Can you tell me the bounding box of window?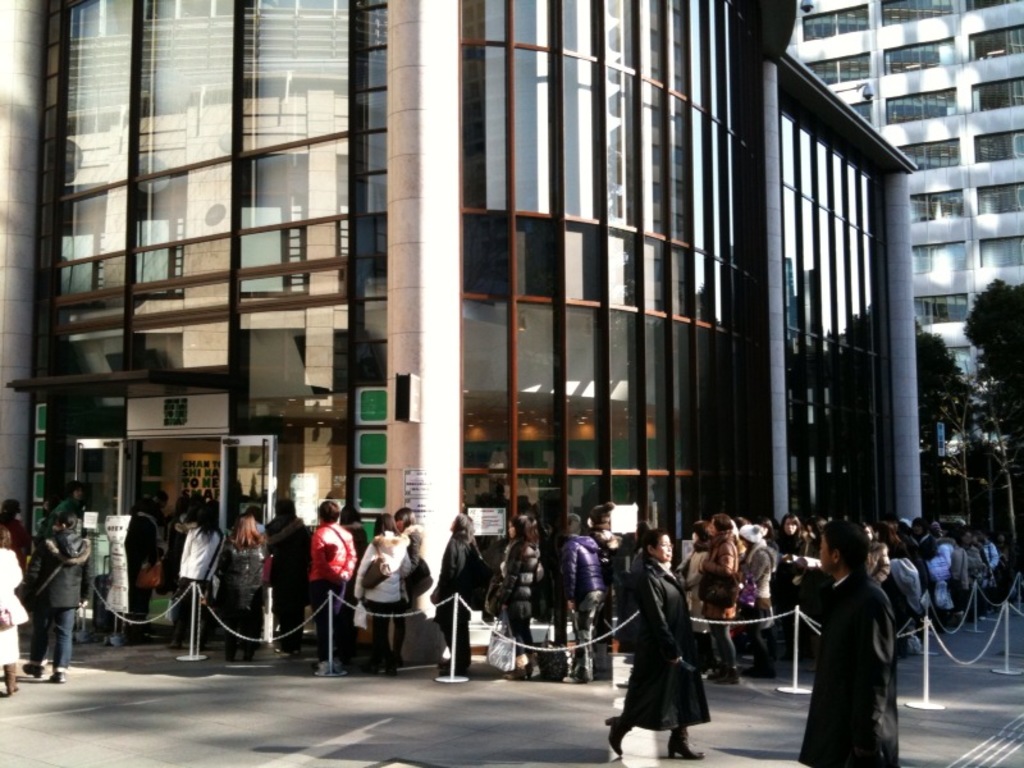
965 0 1018 13.
